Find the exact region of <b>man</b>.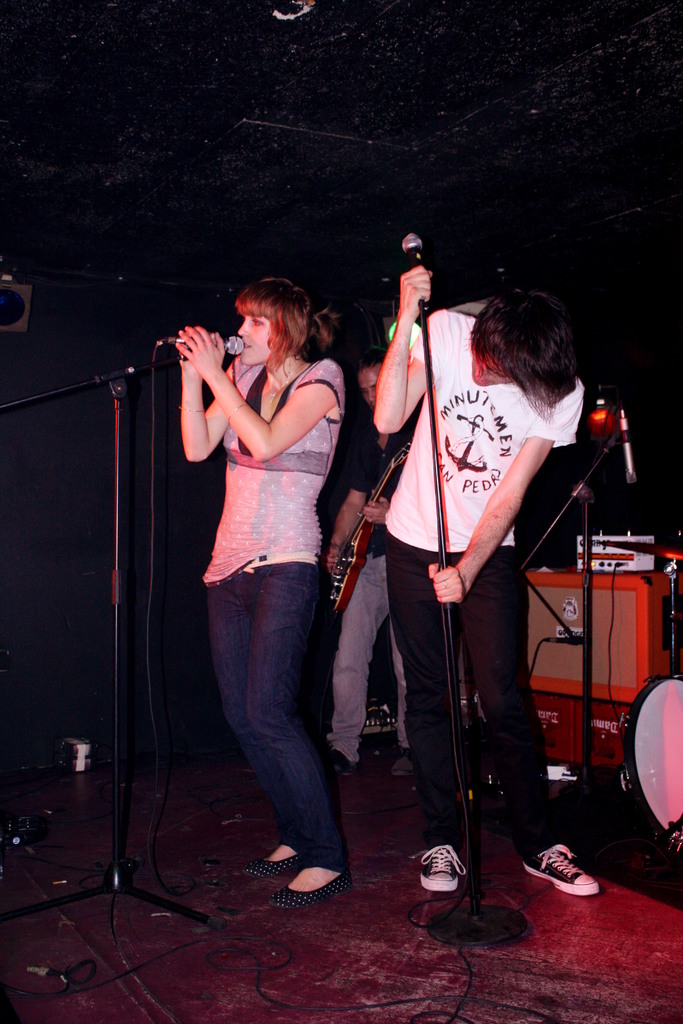
Exact region: crop(320, 343, 418, 782).
